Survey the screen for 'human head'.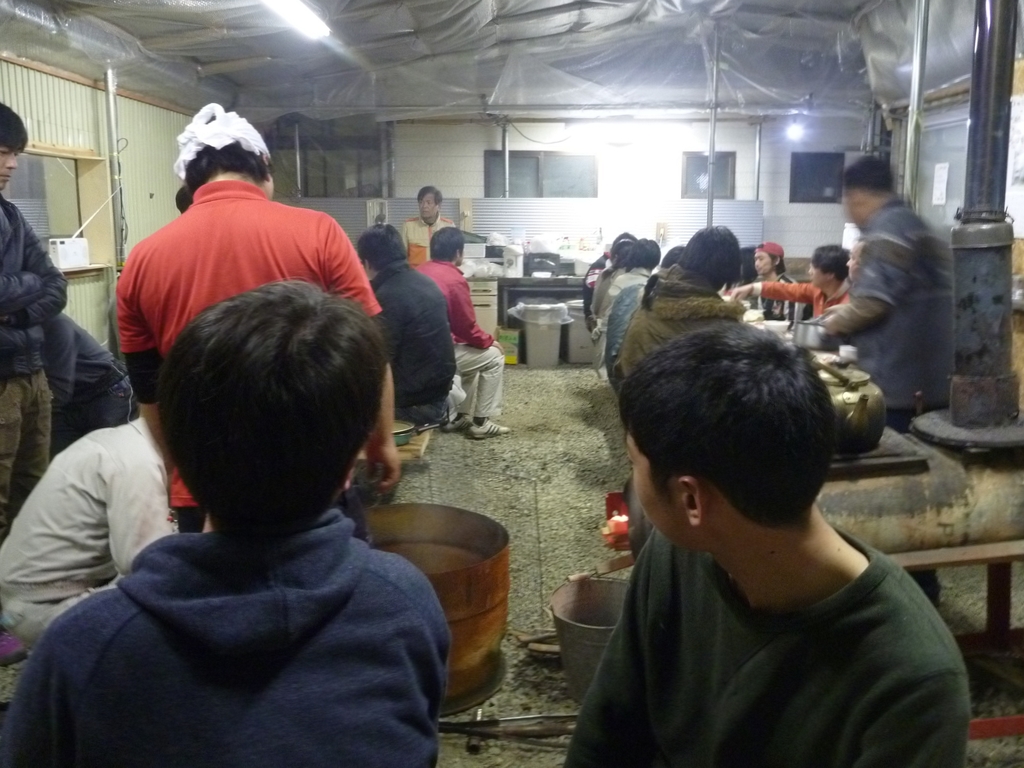
Survey found: locate(613, 239, 633, 267).
